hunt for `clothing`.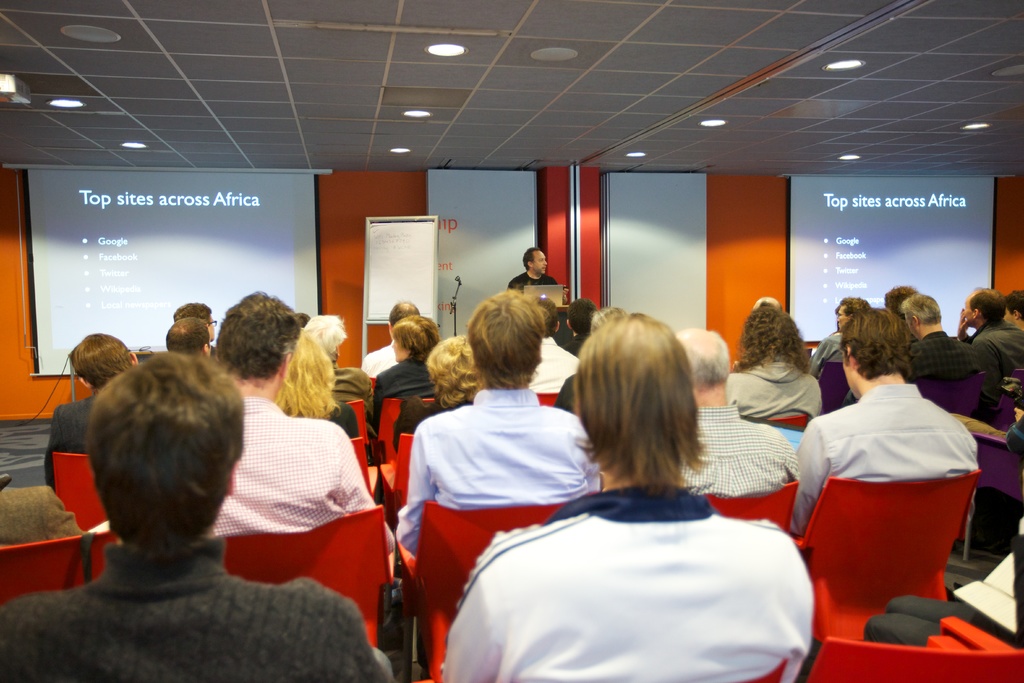
Hunted down at 507 270 557 288.
